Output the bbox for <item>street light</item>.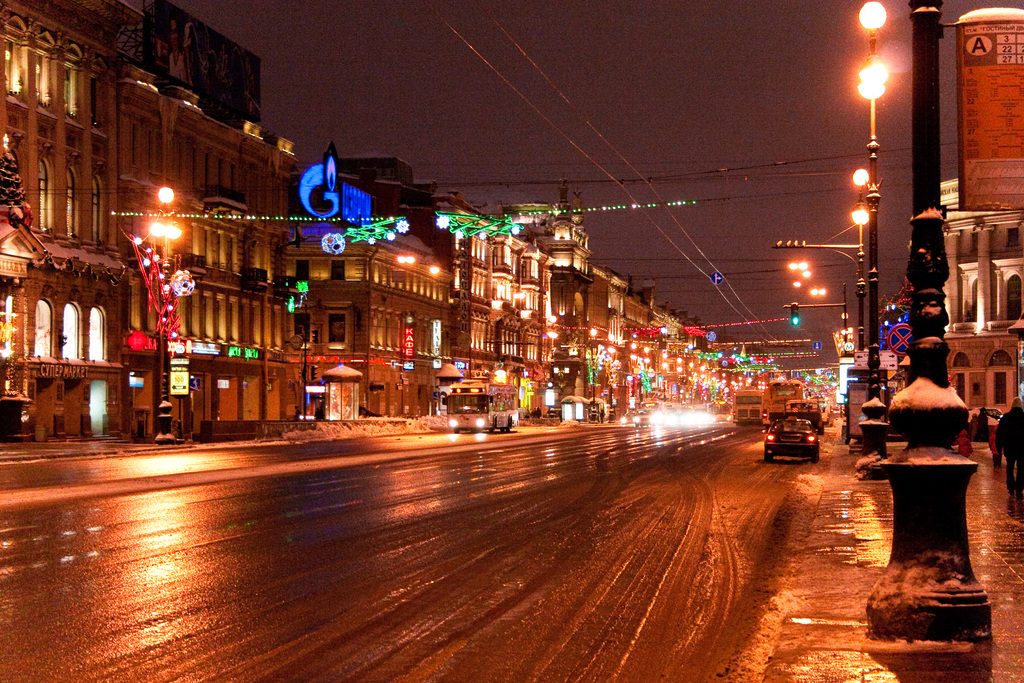
[left=644, top=349, right=649, bottom=399].
